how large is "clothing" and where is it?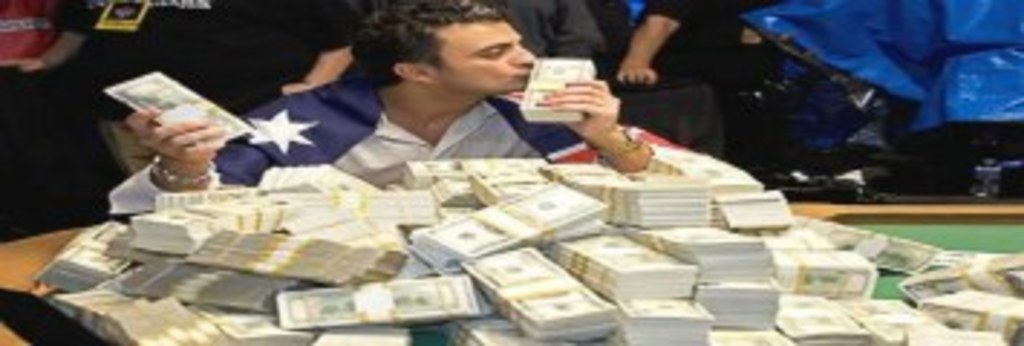
Bounding box: 193:49:606:187.
